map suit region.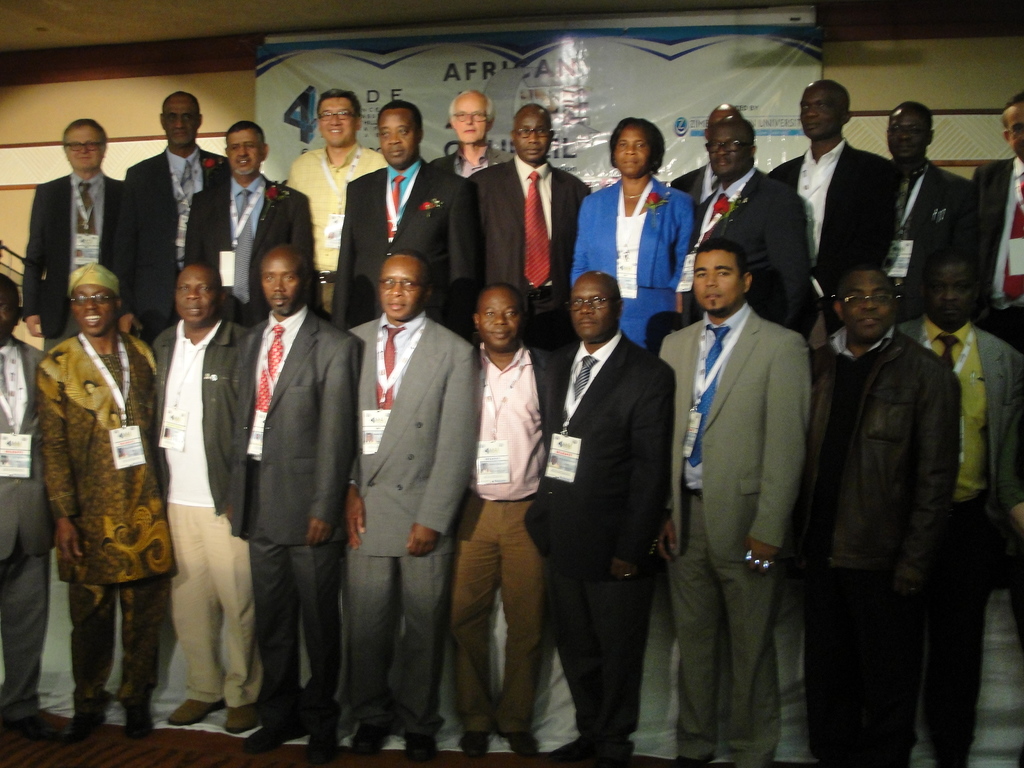
Mapped to x1=182, y1=175, x2=313, y2=328.
